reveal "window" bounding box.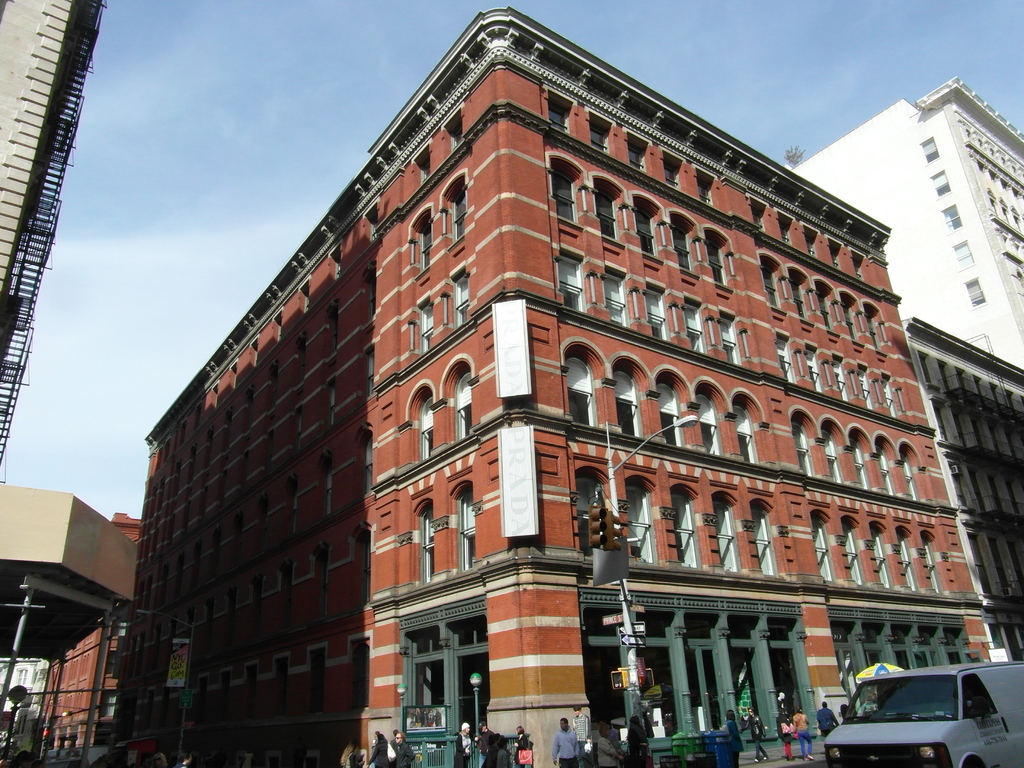
Revealed: l=723, t=318, r=739, b=362.
